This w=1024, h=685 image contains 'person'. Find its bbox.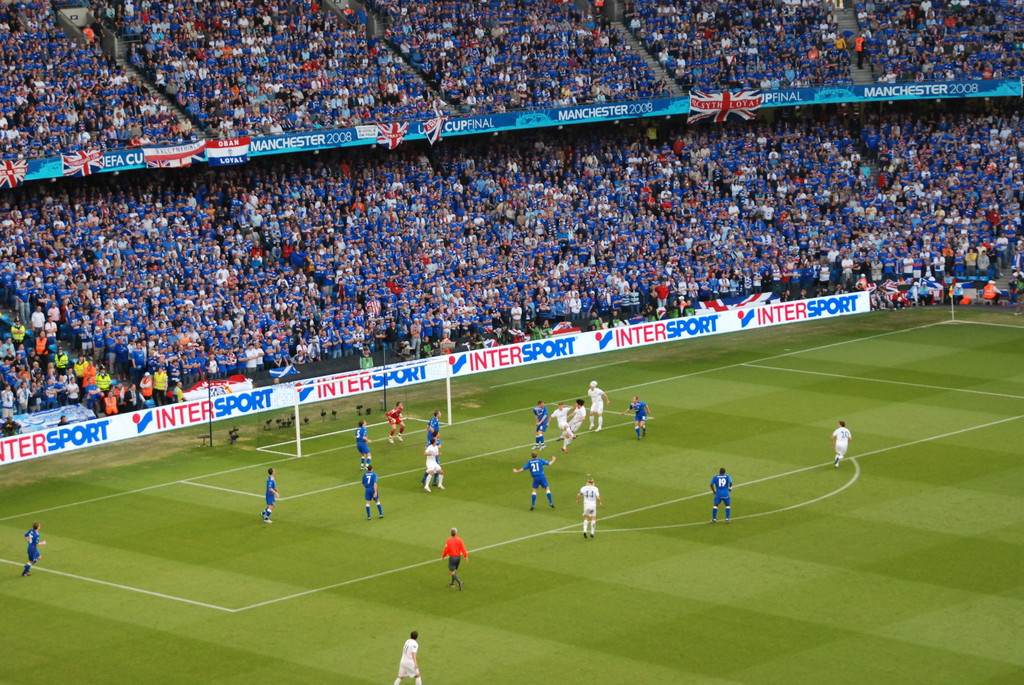
388:629:425:684.
